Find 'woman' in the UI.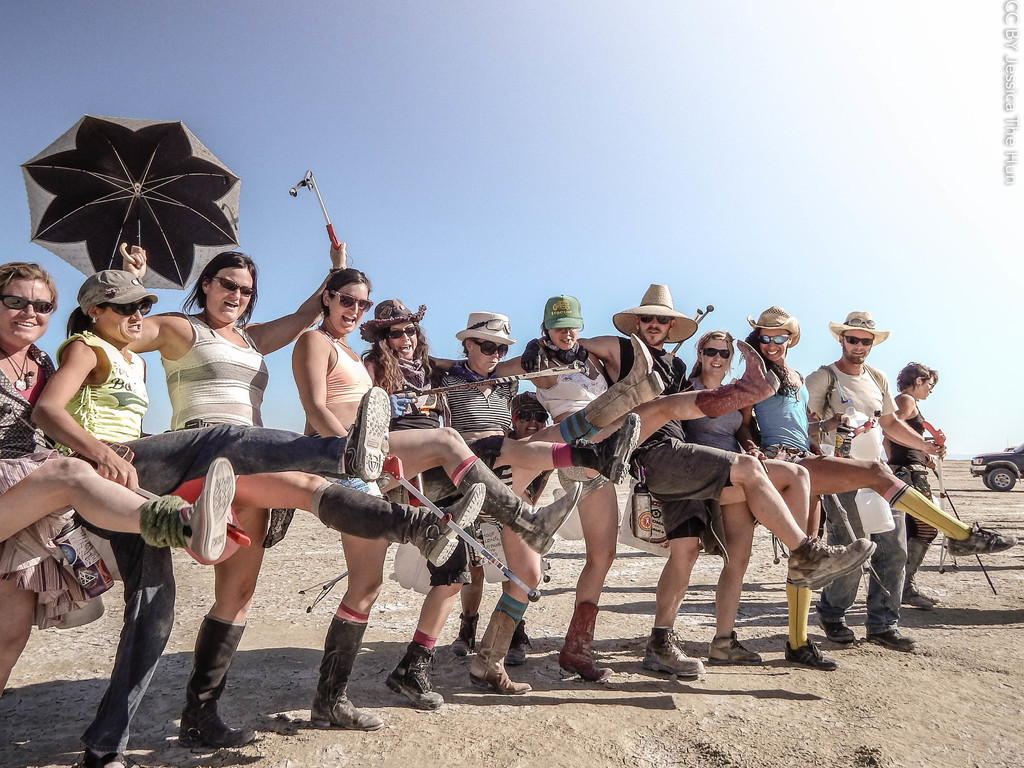
UI element at box=[686, 327, 828, 669].
